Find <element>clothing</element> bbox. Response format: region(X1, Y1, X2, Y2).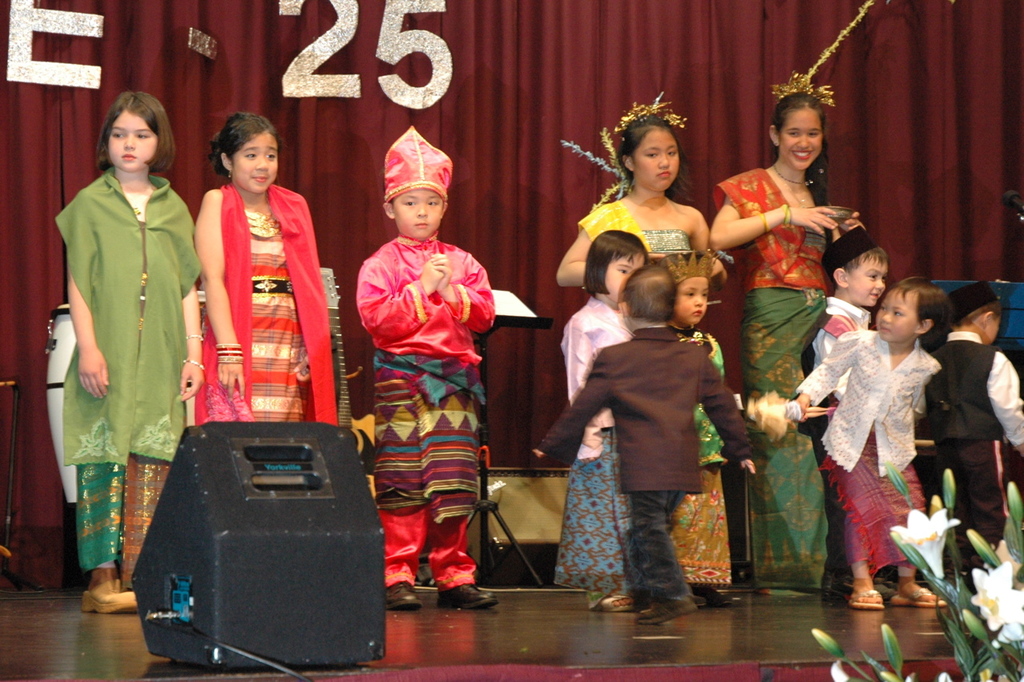
region(357, 234, 490, 592).
